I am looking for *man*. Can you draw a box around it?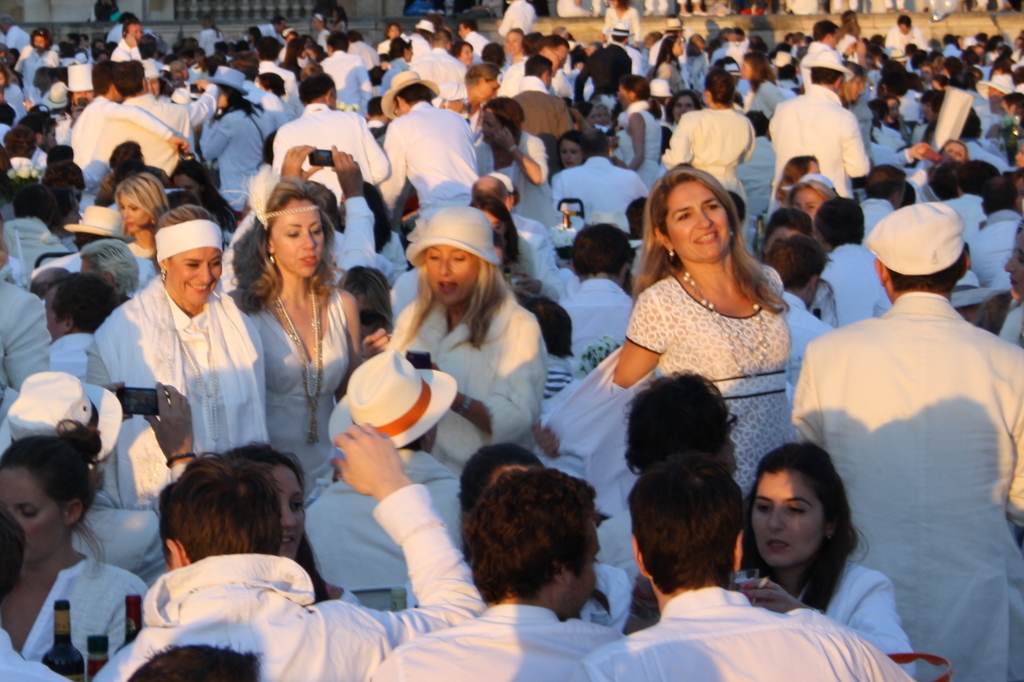
Sure, the bounding box is (left=18, top=111, right=59, bottom=168).
